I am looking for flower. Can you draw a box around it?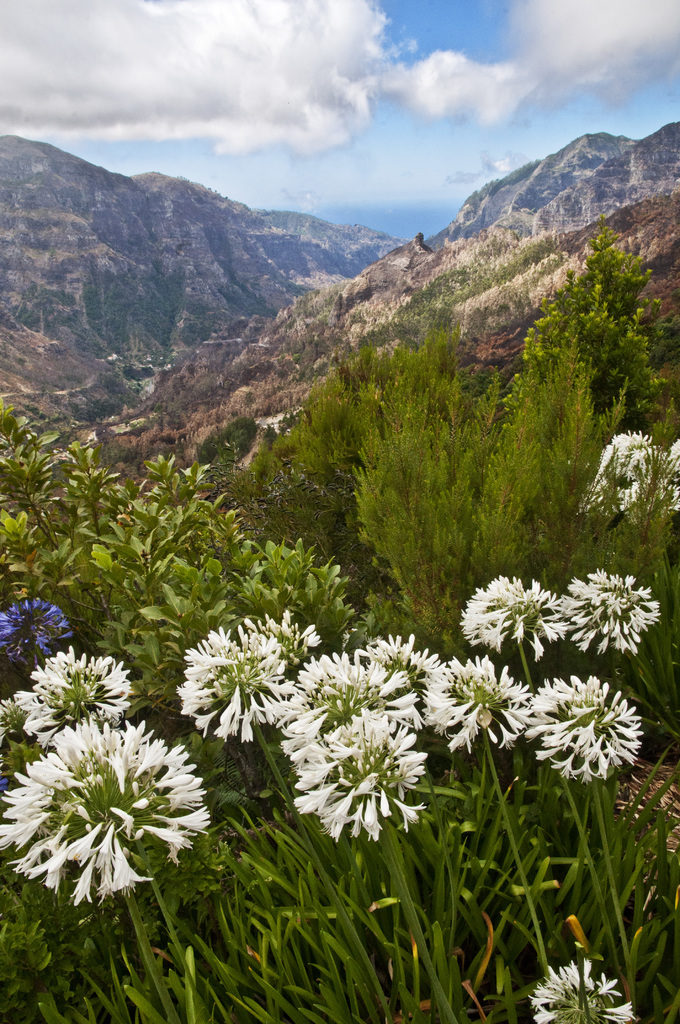
Sure, the bounding box is (x1=0, y1=594, x2=77, y2=666).
